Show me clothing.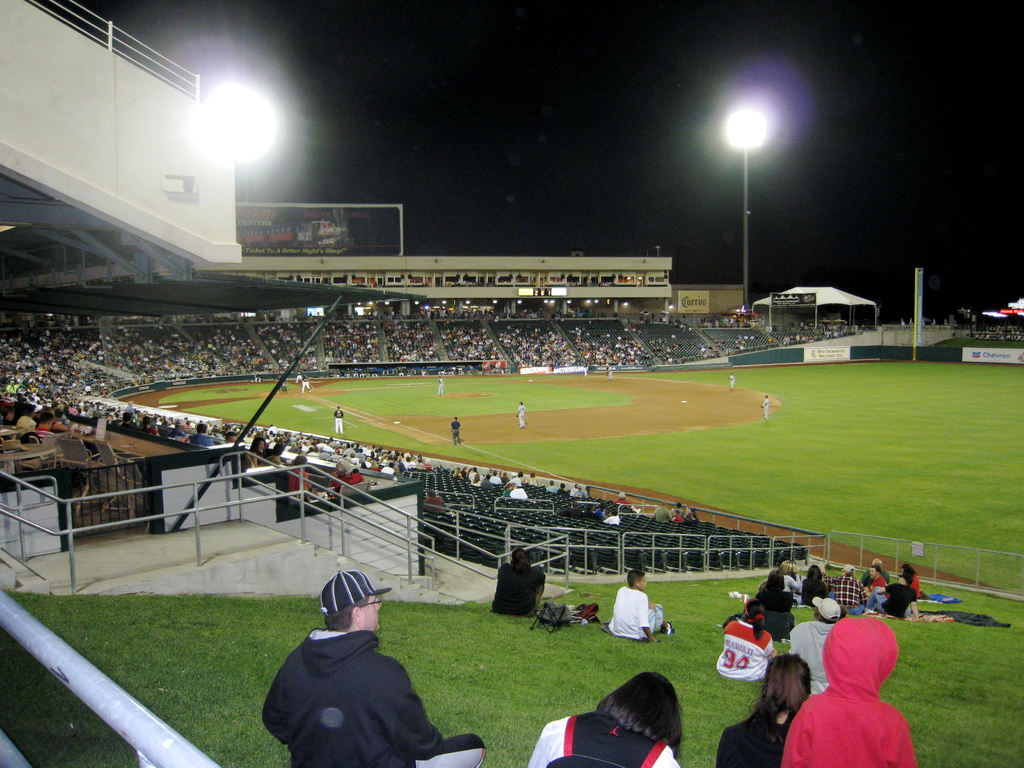
clothing is here: left=716, top=616, right=778, bottom=674.
